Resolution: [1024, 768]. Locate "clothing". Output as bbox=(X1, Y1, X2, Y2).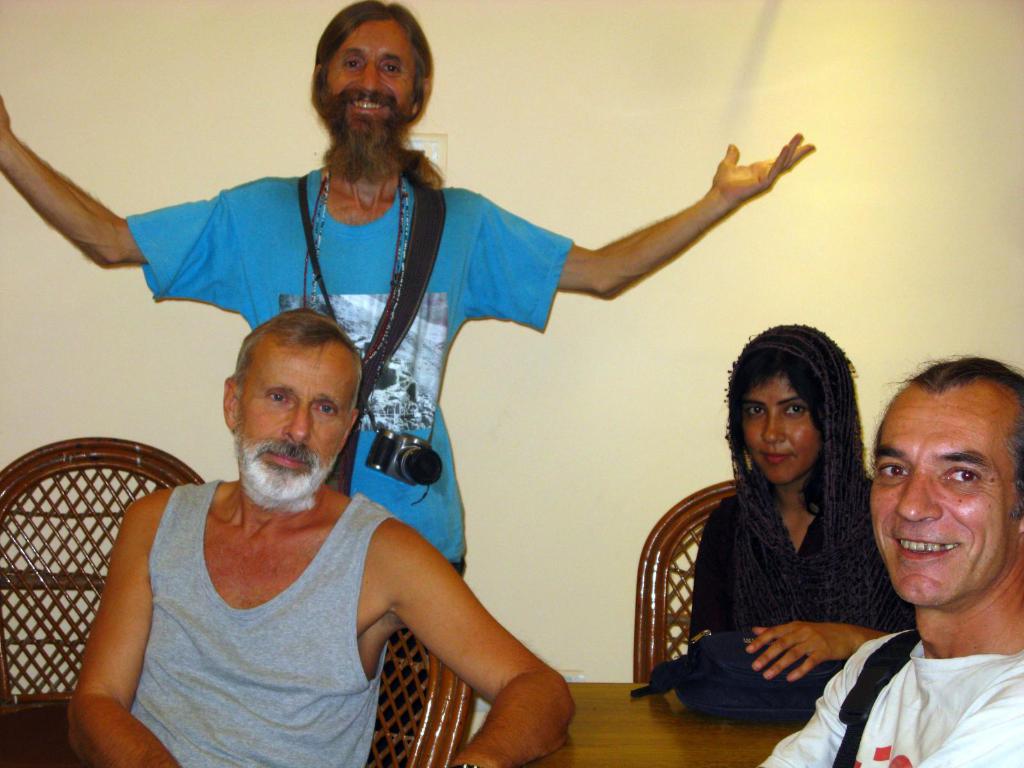
bbox=(142, 494, 436, 767).
